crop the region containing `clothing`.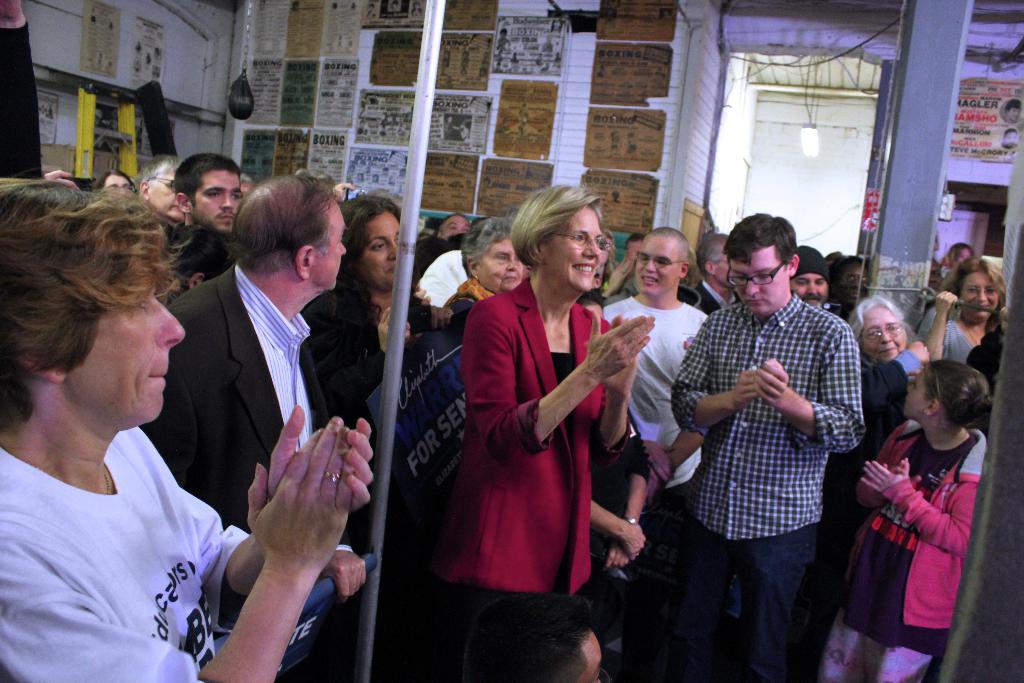
Crop region: crop(811, 407, 981, 682).
